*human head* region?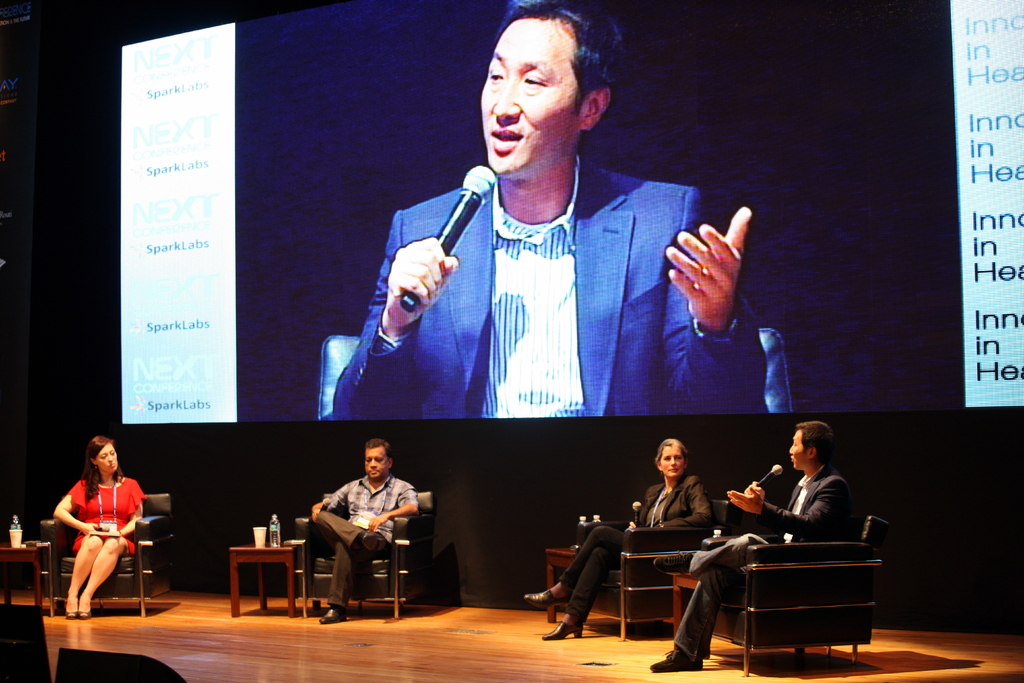
x1=475 y1=7 x2=611 y2=167
